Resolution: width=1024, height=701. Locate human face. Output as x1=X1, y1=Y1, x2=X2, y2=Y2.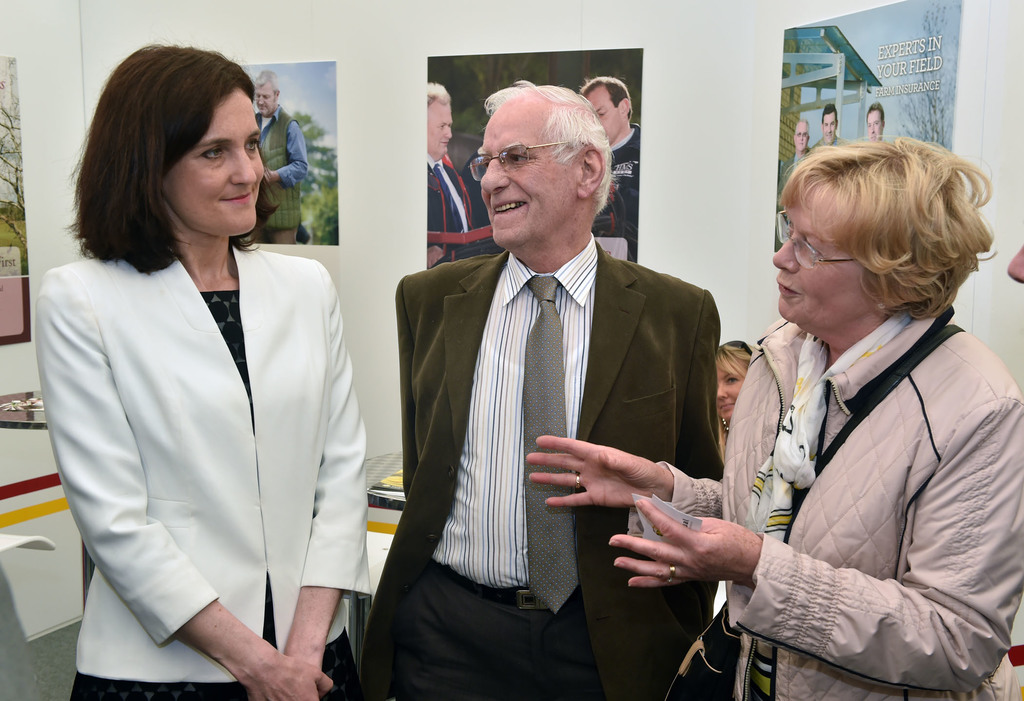
x1=254, y1=86, x2=275, y2=115.
